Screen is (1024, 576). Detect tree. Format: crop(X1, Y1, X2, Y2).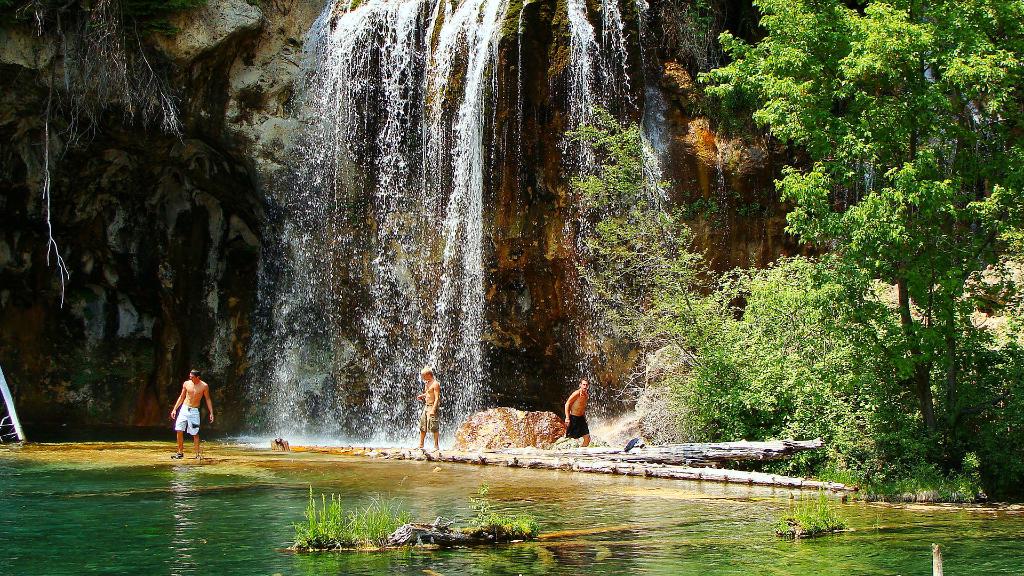
crop(764, 25, 1005, 507).
